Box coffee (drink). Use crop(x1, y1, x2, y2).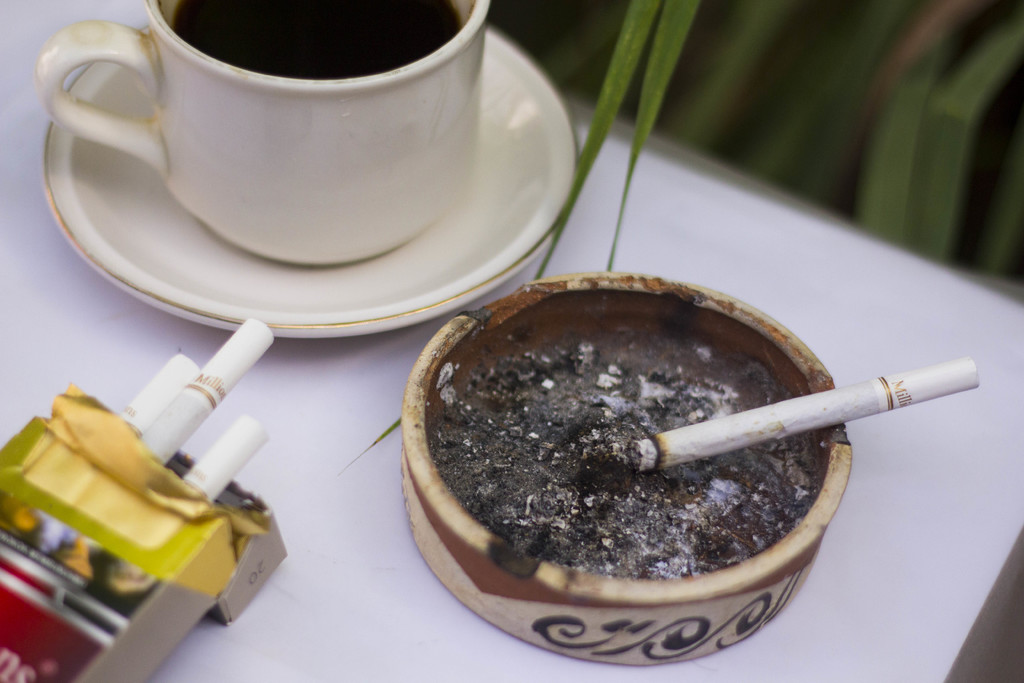
crop(37, 0, 504, 265).
